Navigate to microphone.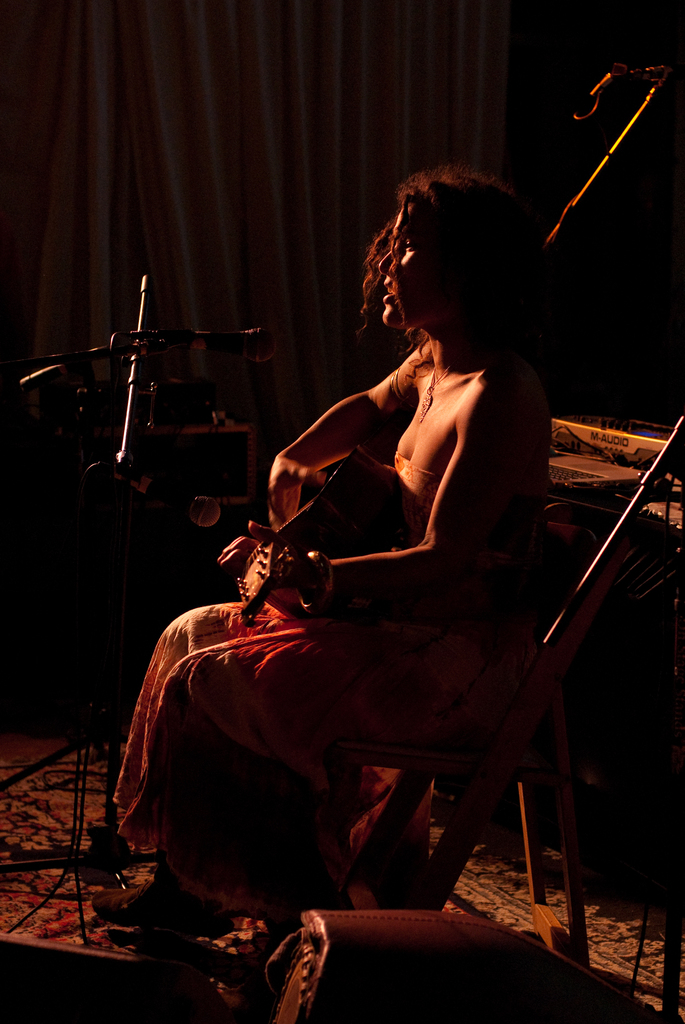
Navigation target: left=118, top=324, right=279, bottom=359.
